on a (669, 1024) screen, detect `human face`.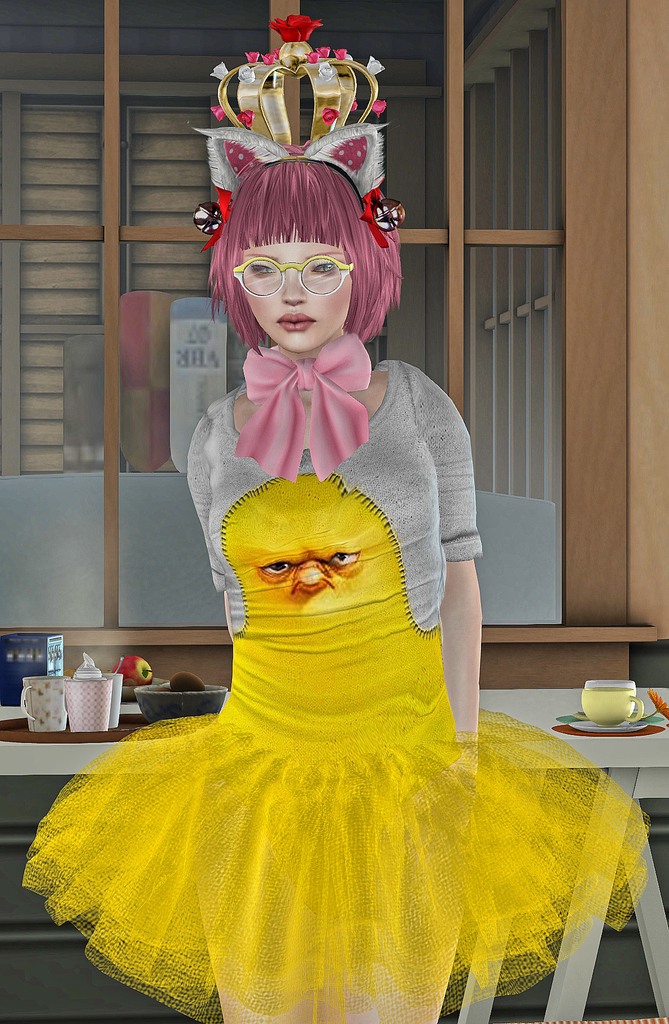
[242,227,352,353].
